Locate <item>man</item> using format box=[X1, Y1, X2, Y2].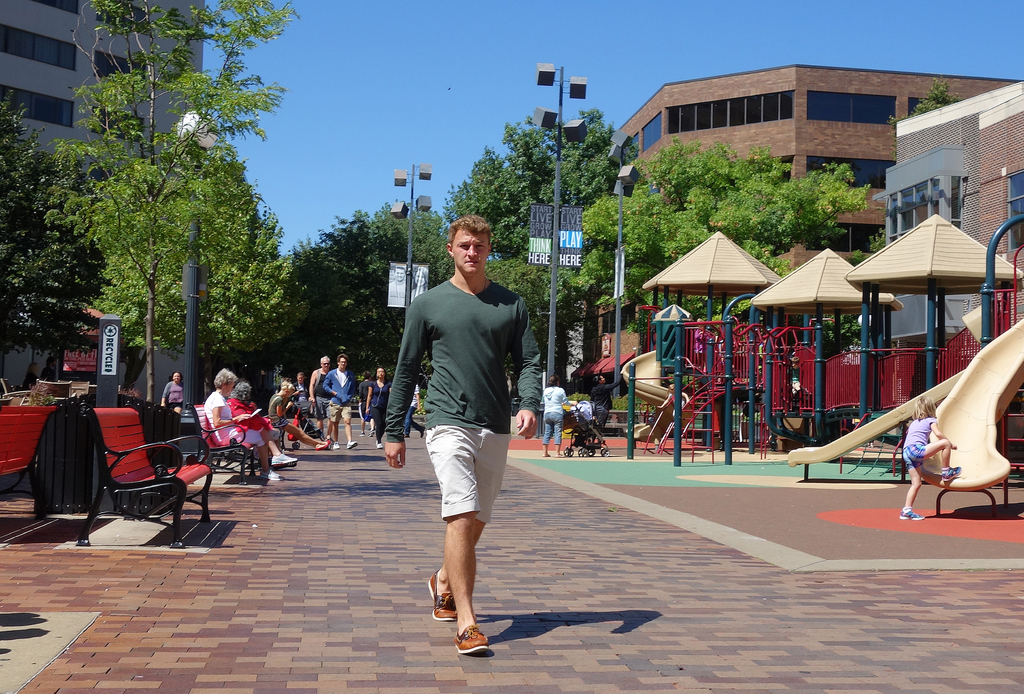
box=[390, 218, 538, 644].
